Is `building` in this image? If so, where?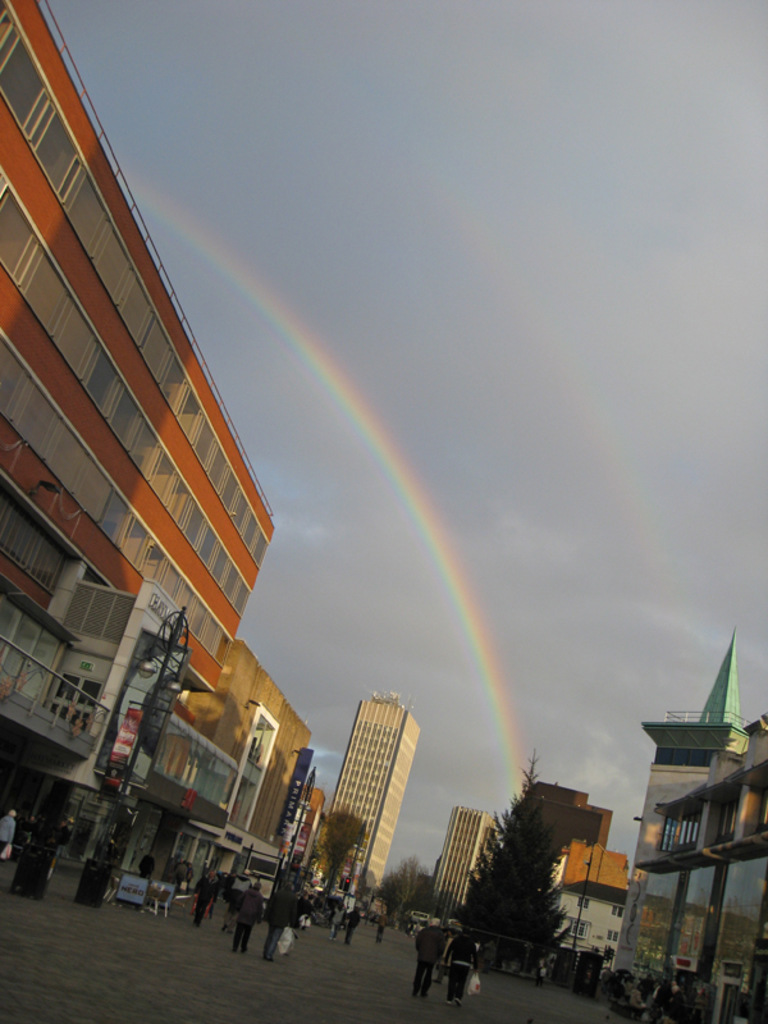
Yes, at 617:650:767:1023.
